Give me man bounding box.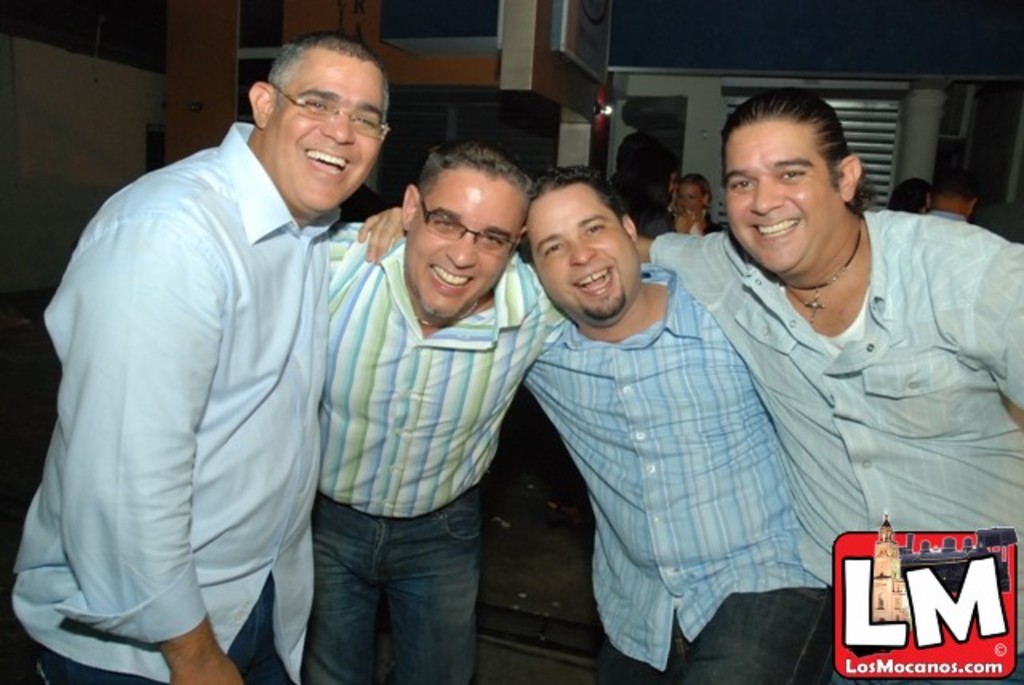
rect(314, 170, 542, 683).
